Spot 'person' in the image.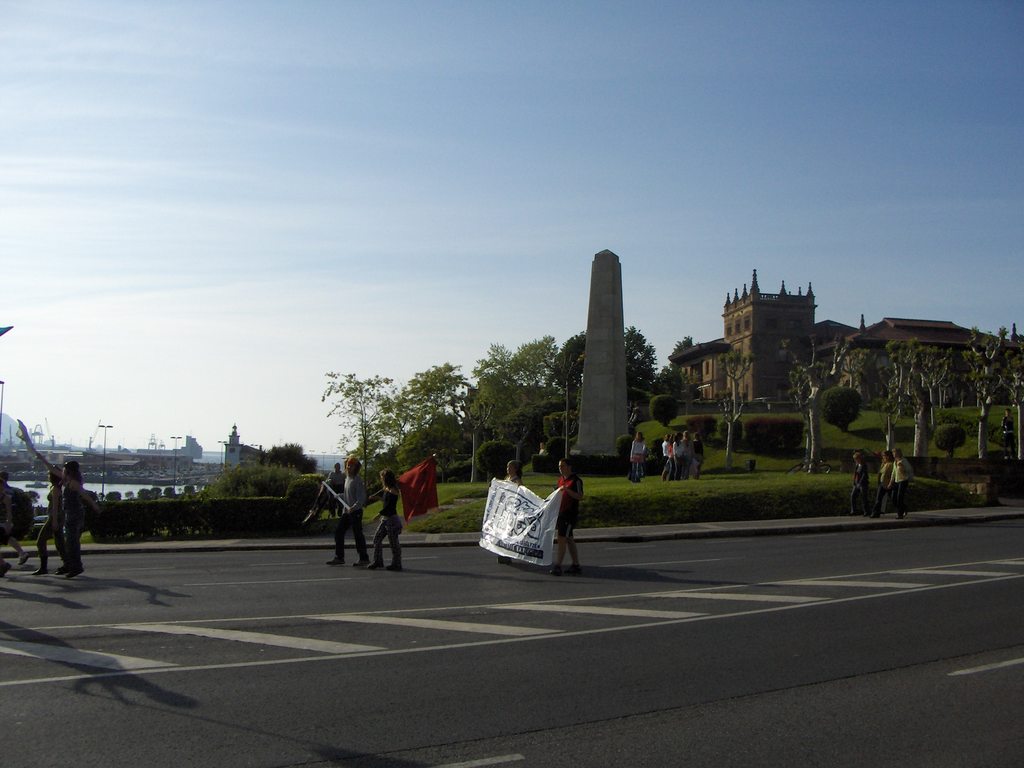
'person' found at [left=888, top=444, right=913, bottom=515].
